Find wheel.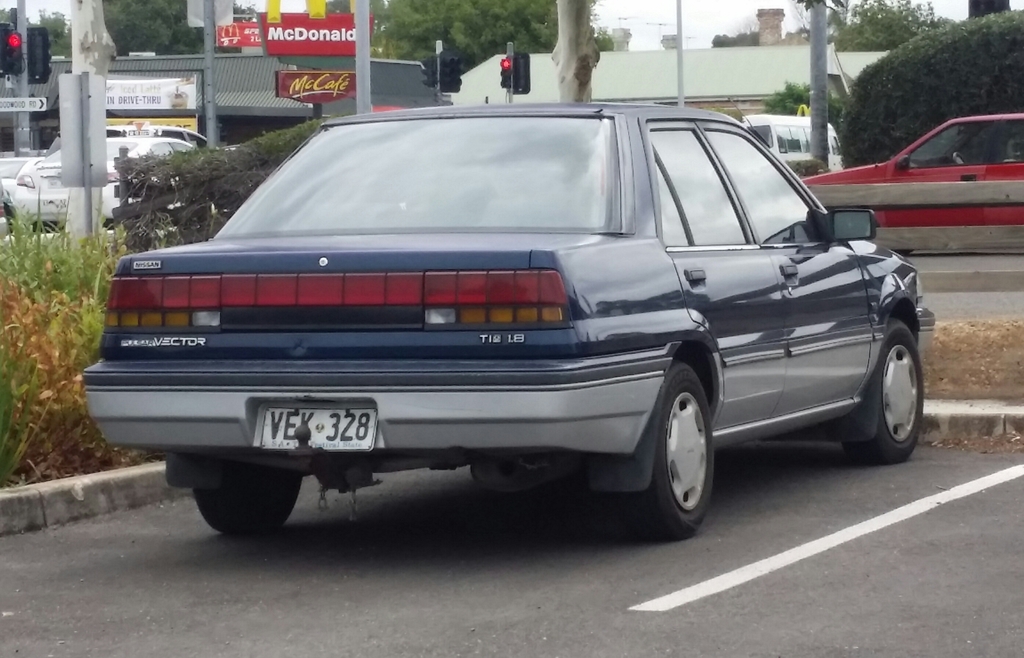
[left=191, top=460, right=304, bottom=537].
